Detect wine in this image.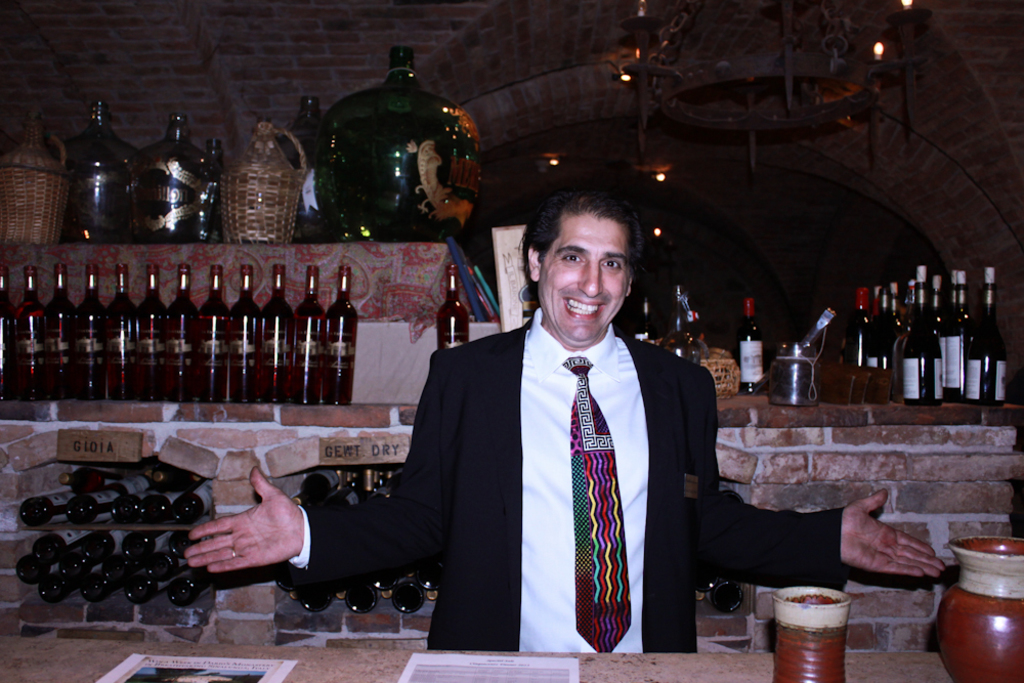
Detection: select_region(888, 281, 900, 335).
